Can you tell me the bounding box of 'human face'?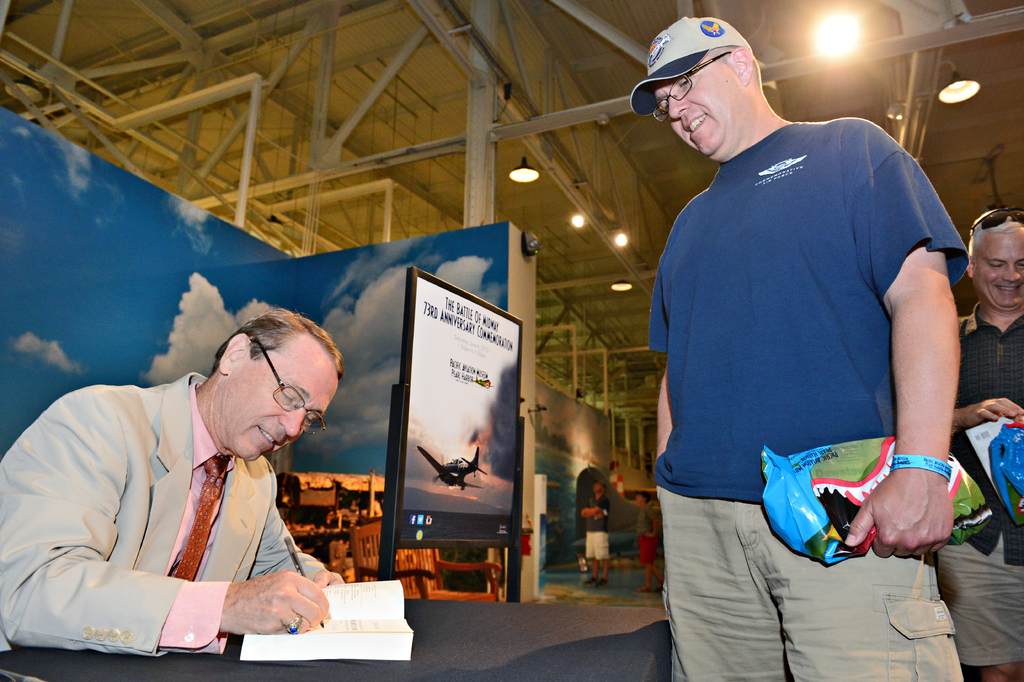
[228,334,337,458].
